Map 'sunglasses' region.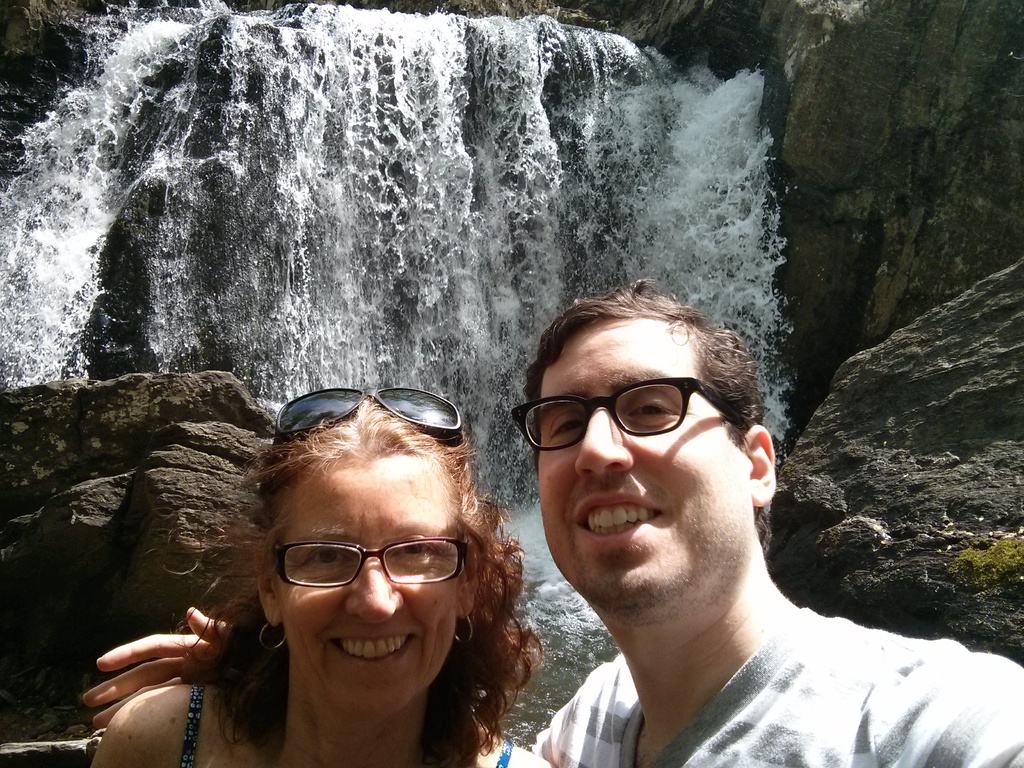
Mapped to 275, 385, 467, 444.
